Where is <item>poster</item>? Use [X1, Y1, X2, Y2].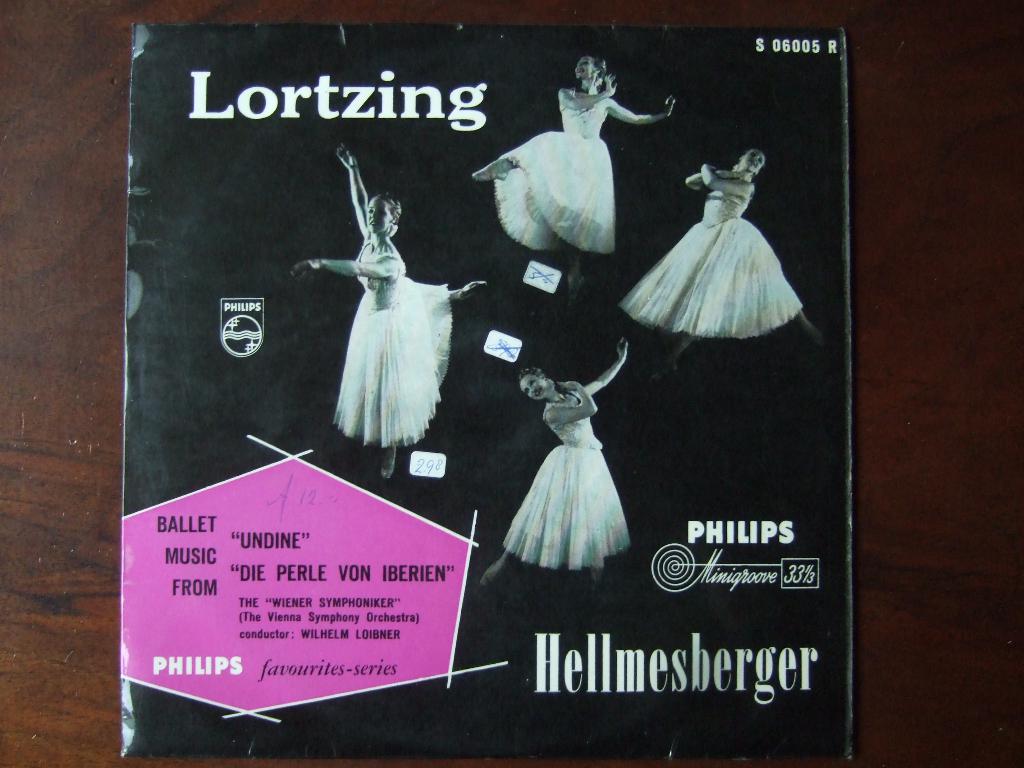
[124, 22, 856, 760].
